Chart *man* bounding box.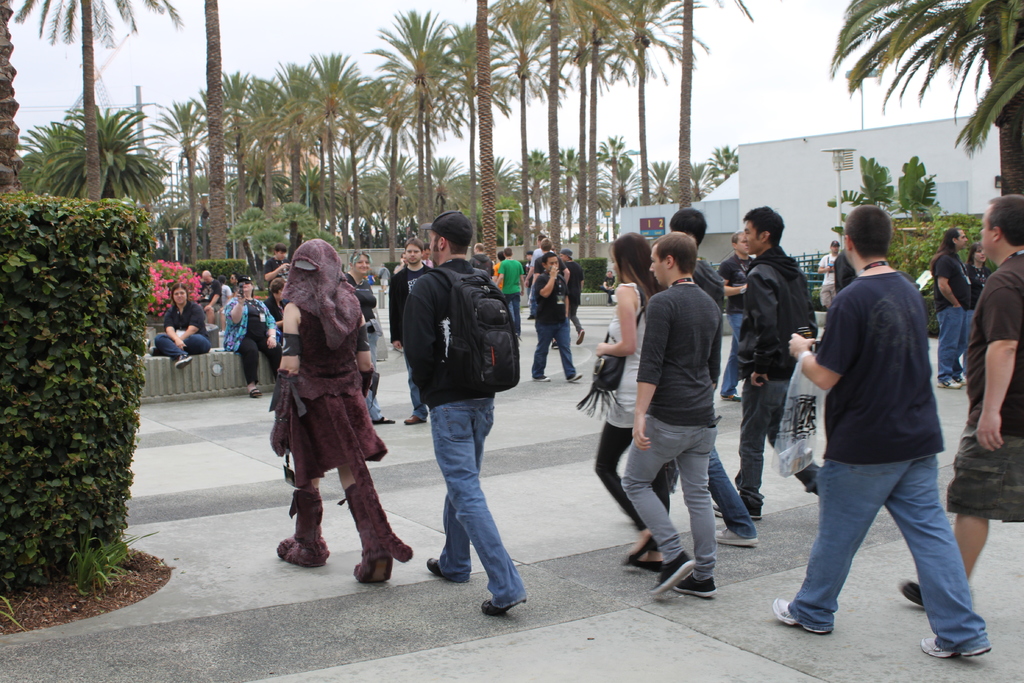
Charted: x1=380, y1=215, x2=534, y2=622.
